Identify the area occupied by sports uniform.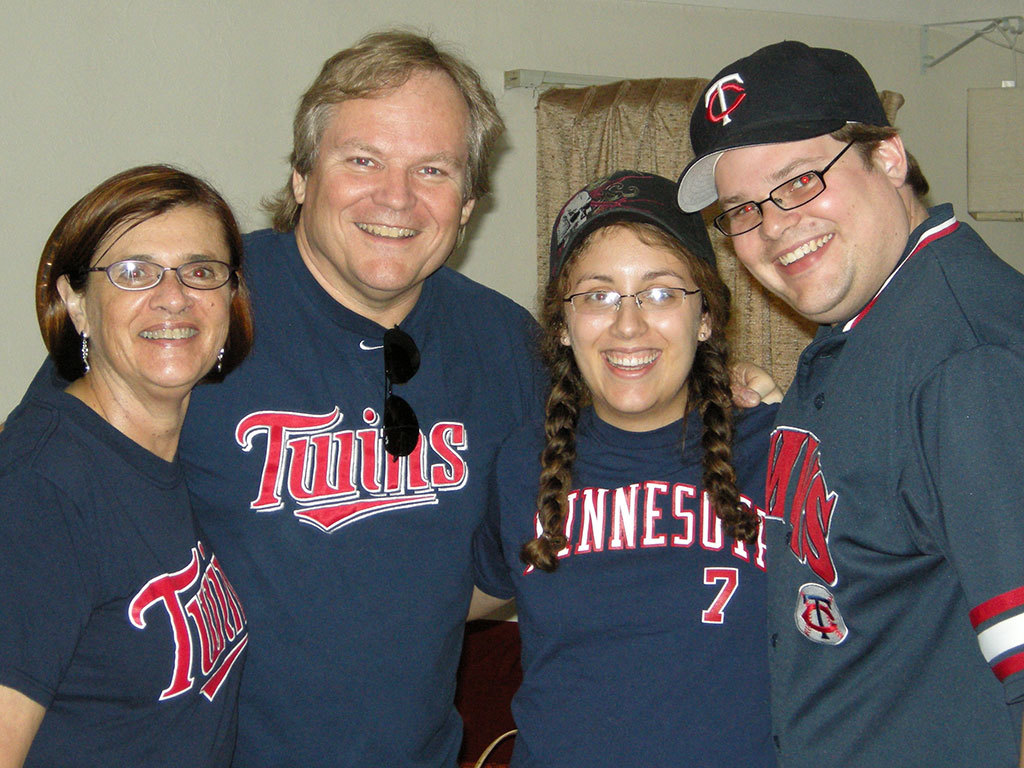
Area: <bbox>0, 388, 246, 767</bbox>.
